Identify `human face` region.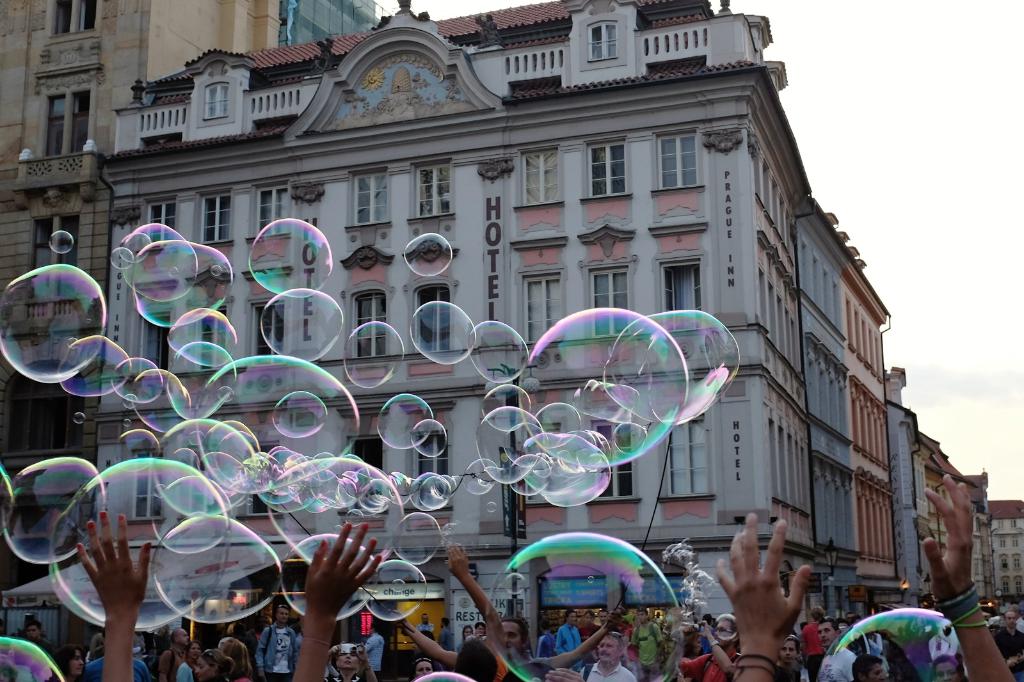
Region: box=[596, 610, 608, 624].
